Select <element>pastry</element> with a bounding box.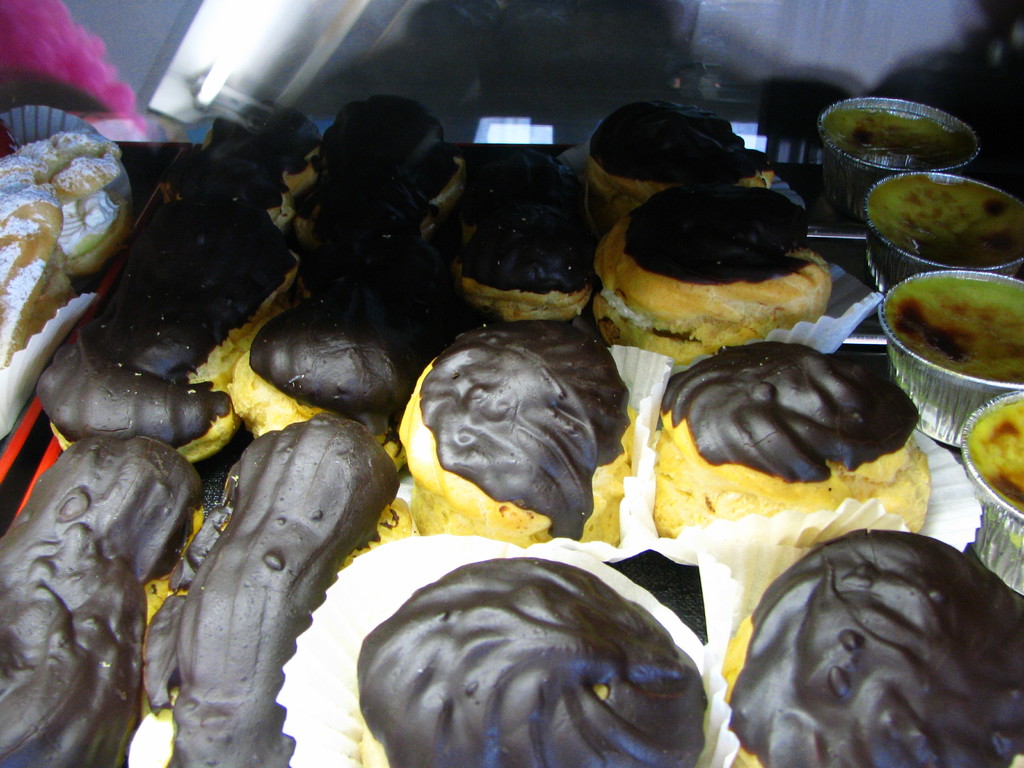
<bbox>652, 349, 929, 540</bbox>.
